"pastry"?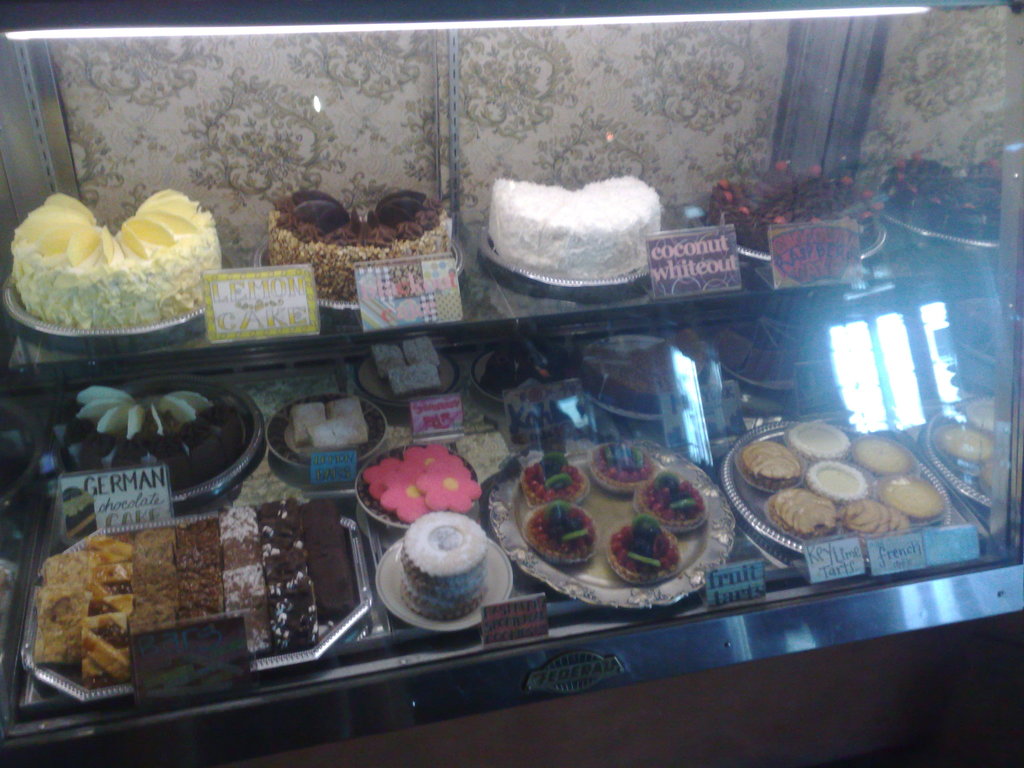
left=584, top=438, right=653, bottom=495
